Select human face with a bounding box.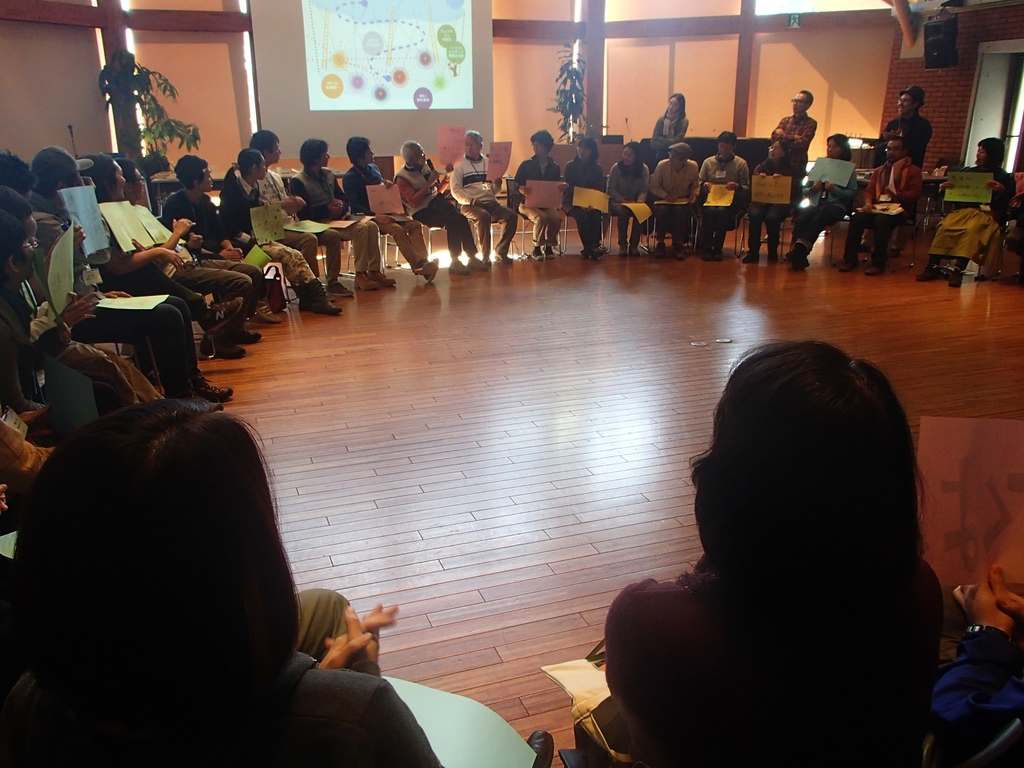
pyautogui.locateOnScreen(667, 93, 680, 111).
